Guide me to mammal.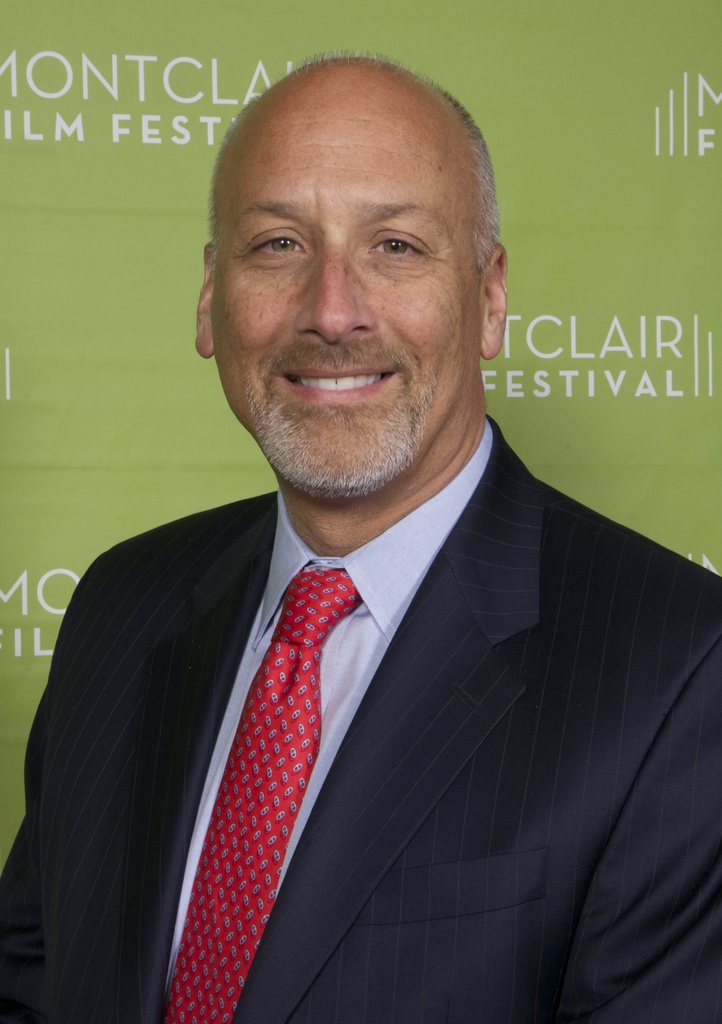
Guidance: [x1=29, y1=71, x2=706, y2=1023].
